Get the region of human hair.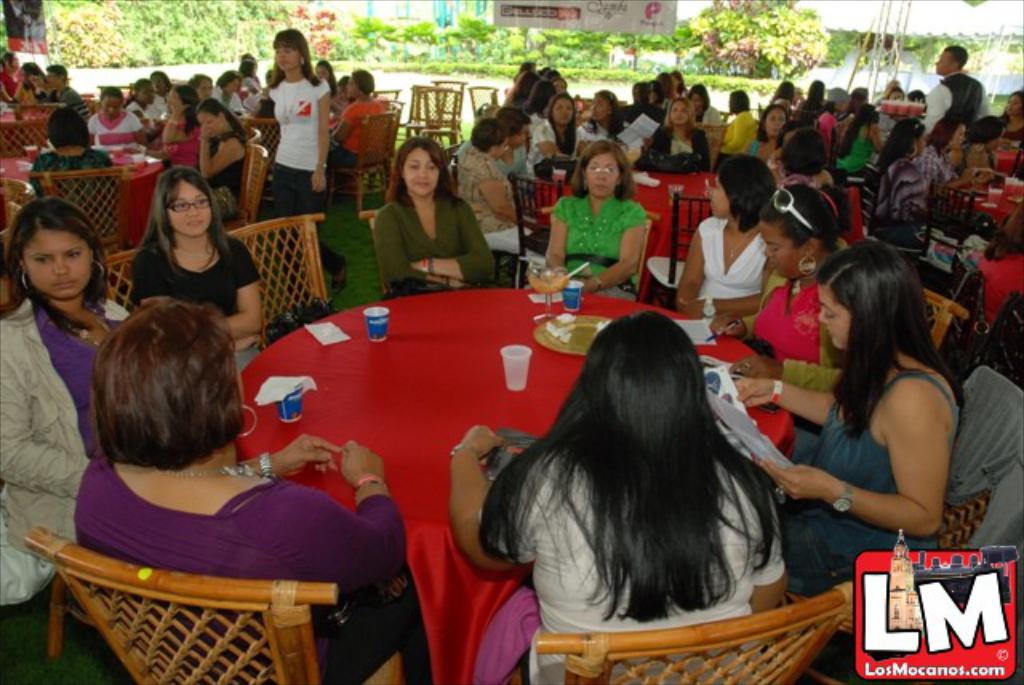
<box>717,152,778,234</box>.
